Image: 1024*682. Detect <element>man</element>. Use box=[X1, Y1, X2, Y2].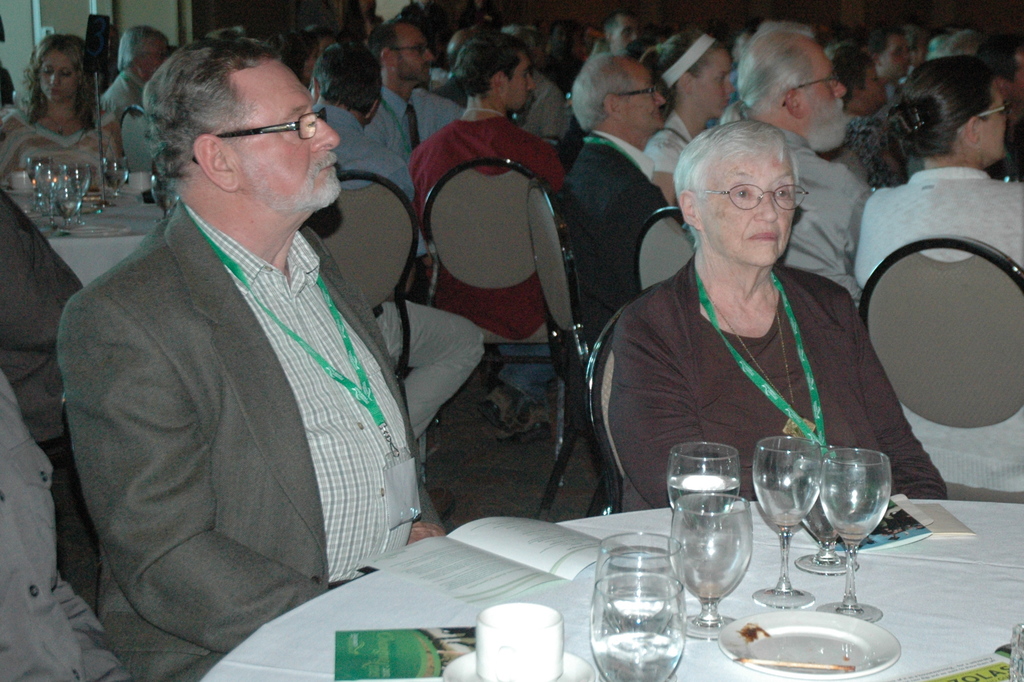
box=[878, 26, 912, 78].
